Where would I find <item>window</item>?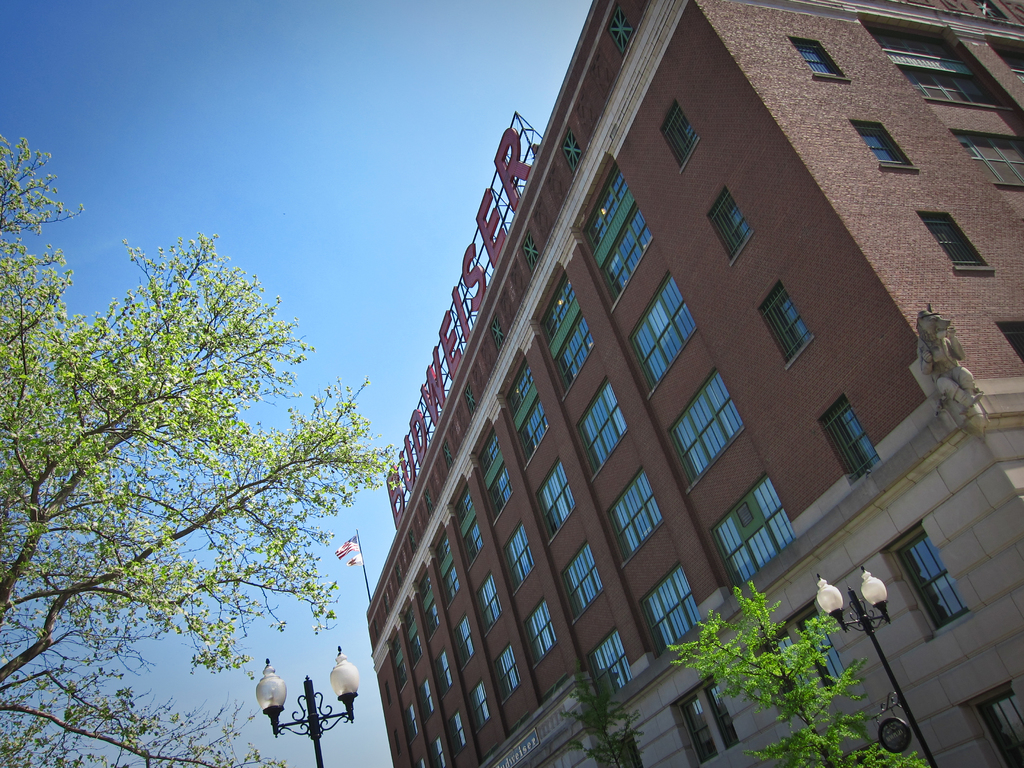
At (x1=663, y1=365, x2=748, y2=492).
